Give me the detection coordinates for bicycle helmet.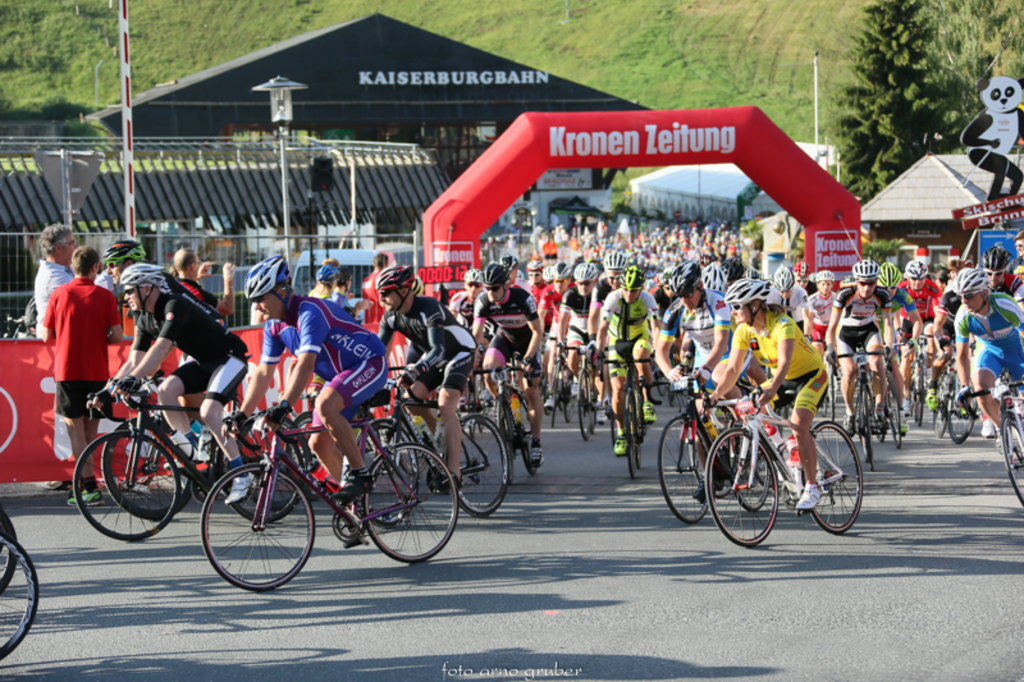
379,266,411,290.
